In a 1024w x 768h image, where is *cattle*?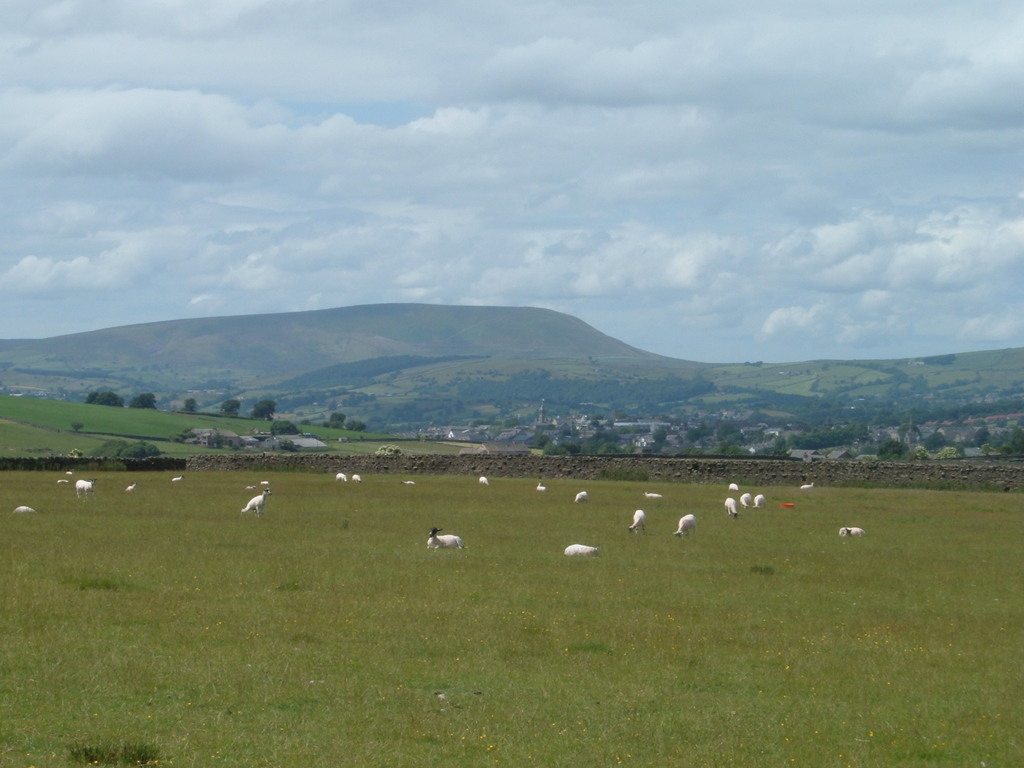
{"x1": 244, "y1": 490, "x2": 272, "y2": 516}.
